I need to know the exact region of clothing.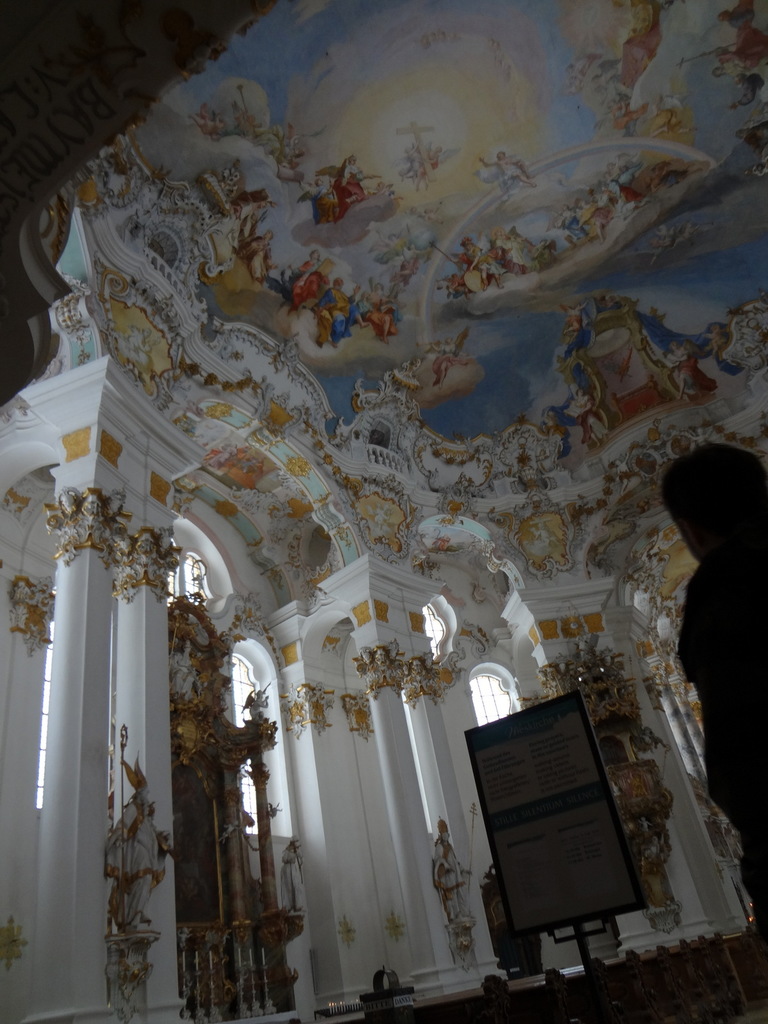
Region: bbox=(433, 839, 473, 923).
